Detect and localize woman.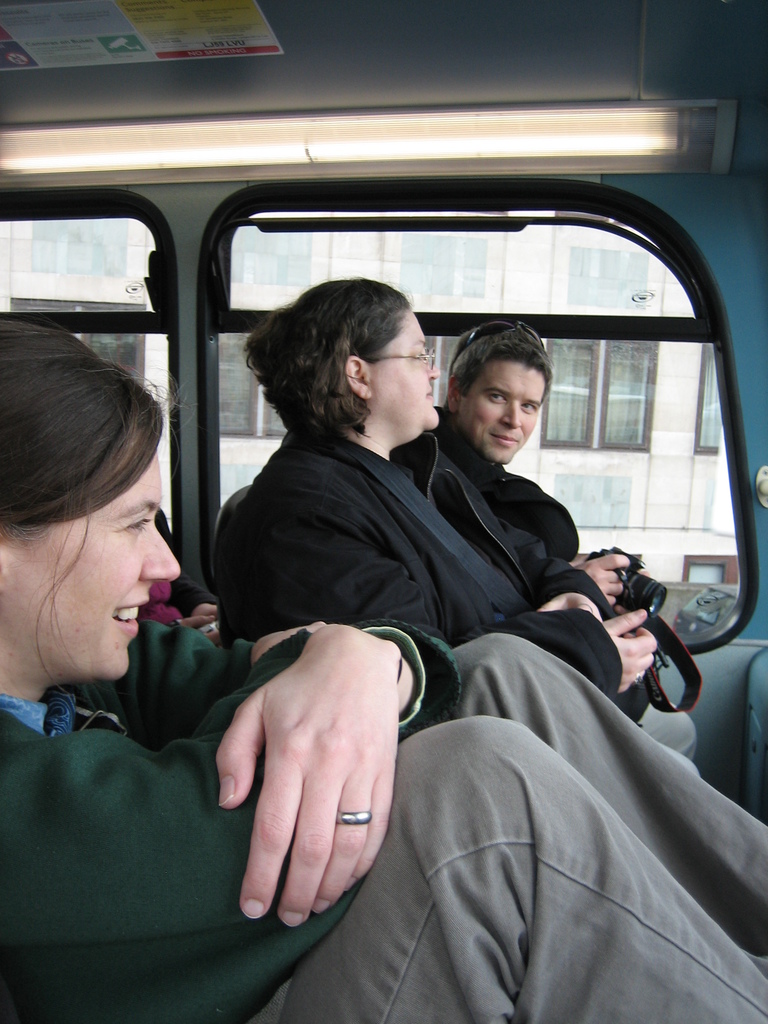
Localized at [x1=0, y1=318, x2=767, y2=1023].
